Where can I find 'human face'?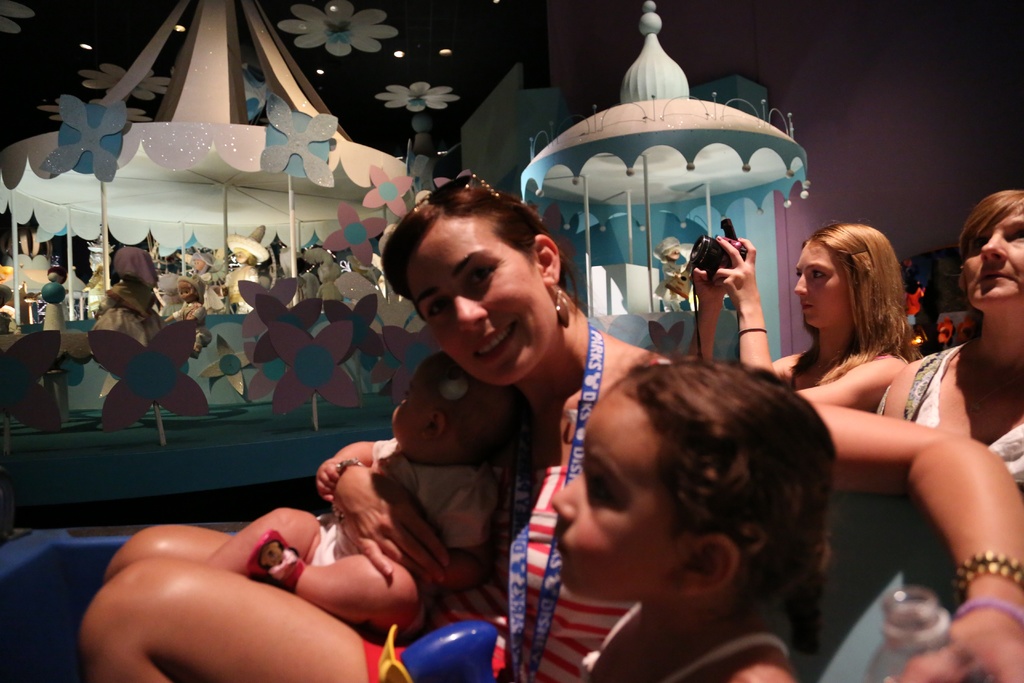
You can find it at 545,384,673,598.
